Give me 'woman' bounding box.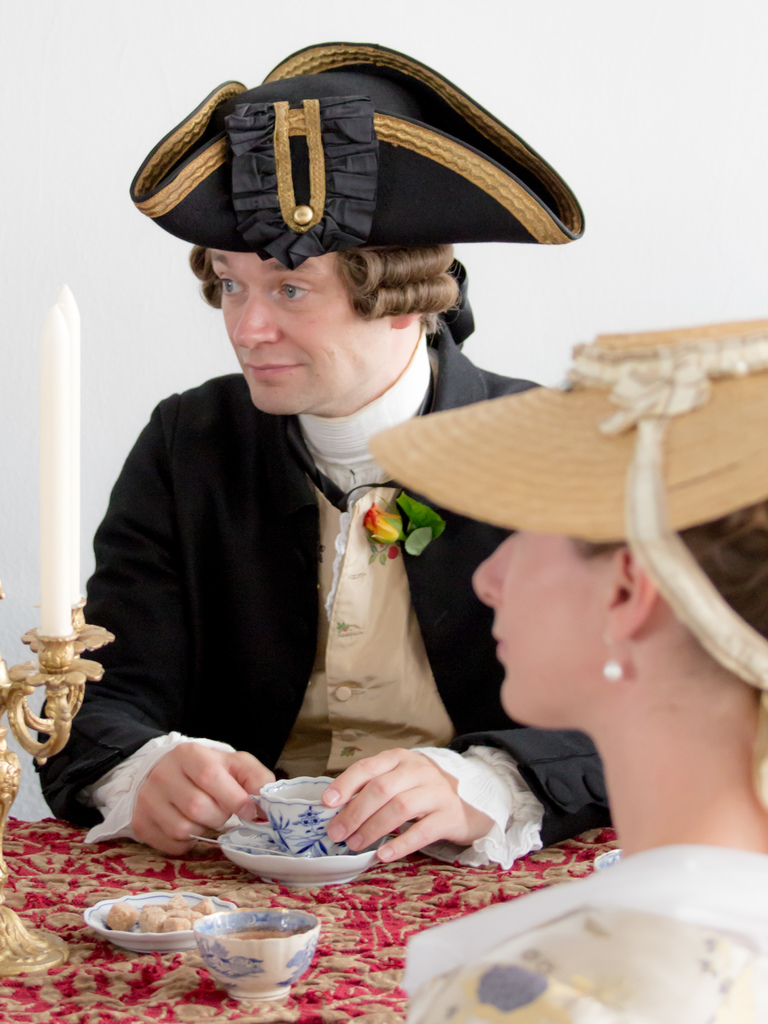
369:314:767:1023.
